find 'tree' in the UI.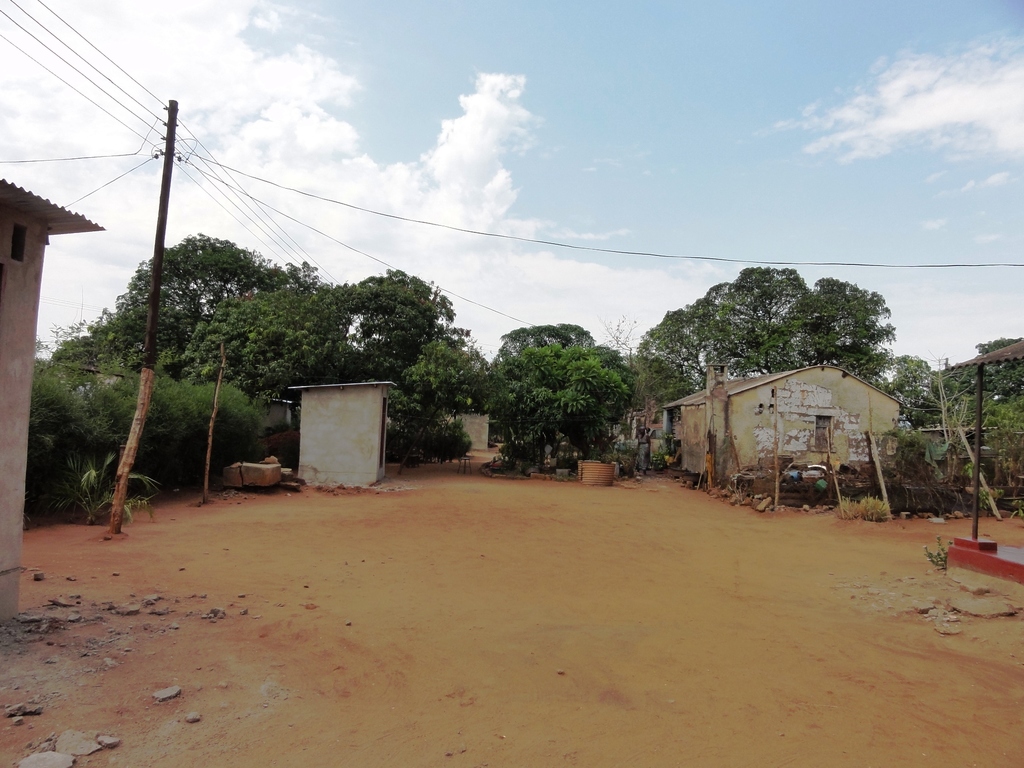
UI element at 174 289 440 435.
